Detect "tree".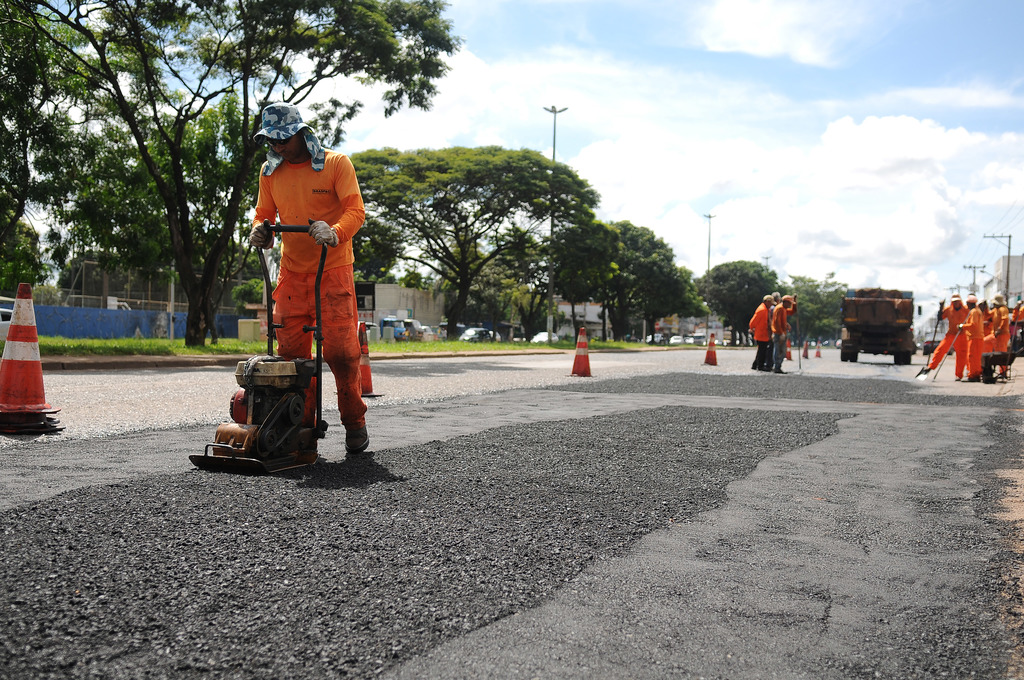
Detected at detection(499, 223, 554, 328).
